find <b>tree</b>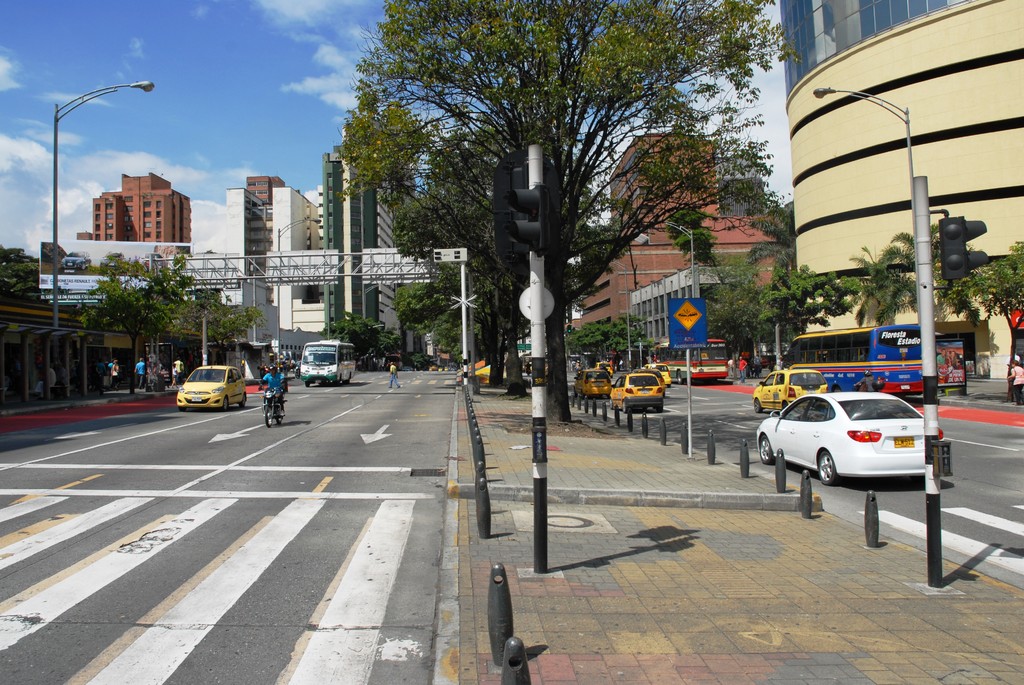
(0, 245, 50, 292)
